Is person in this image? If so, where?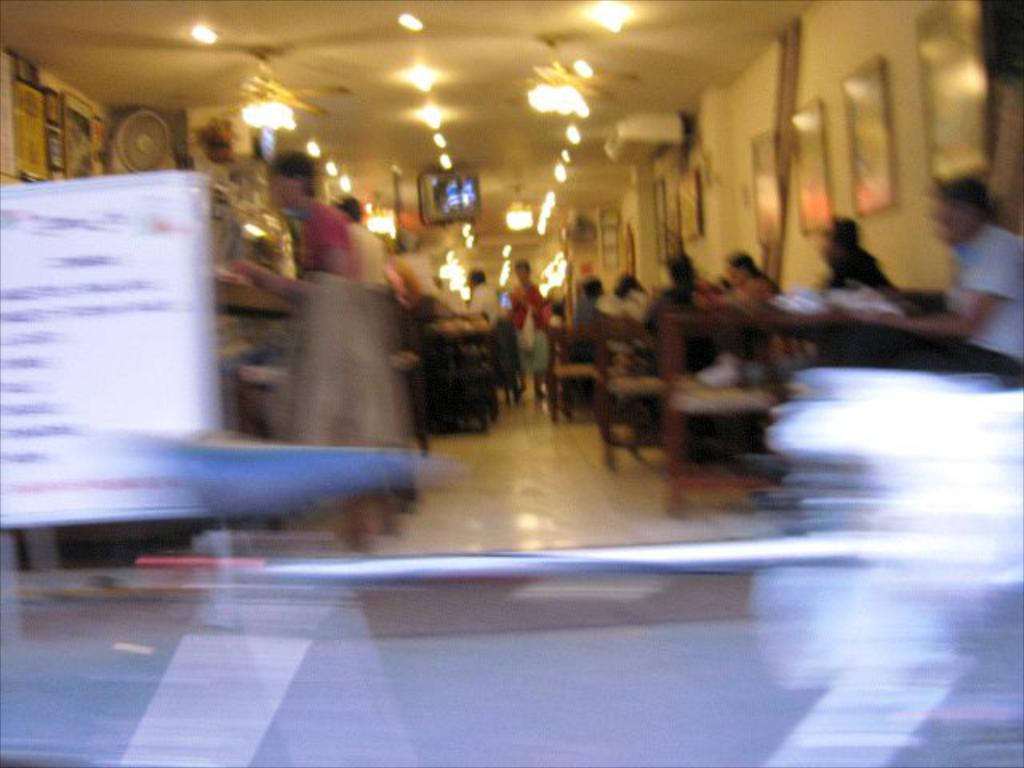
Yes, at 643, 246, 717, 350.
